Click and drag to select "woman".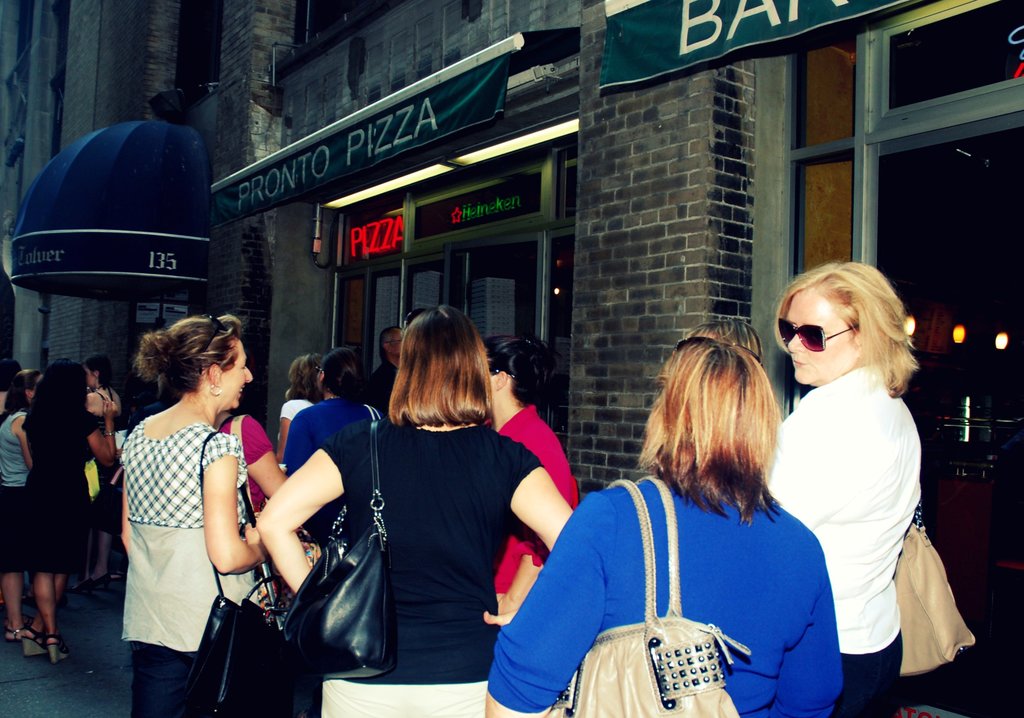
Selection: <region>481, 333, 584, 615</region>.
